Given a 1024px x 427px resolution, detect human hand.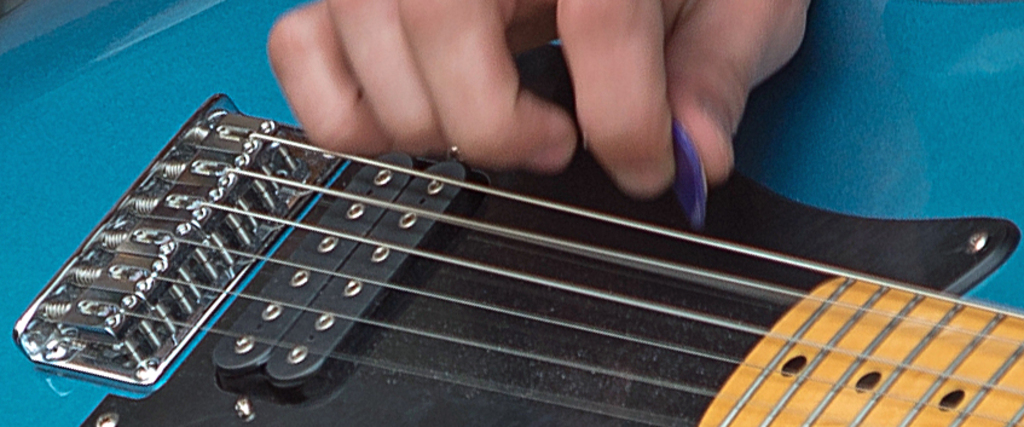
box=[270, 0, 816, 183].
